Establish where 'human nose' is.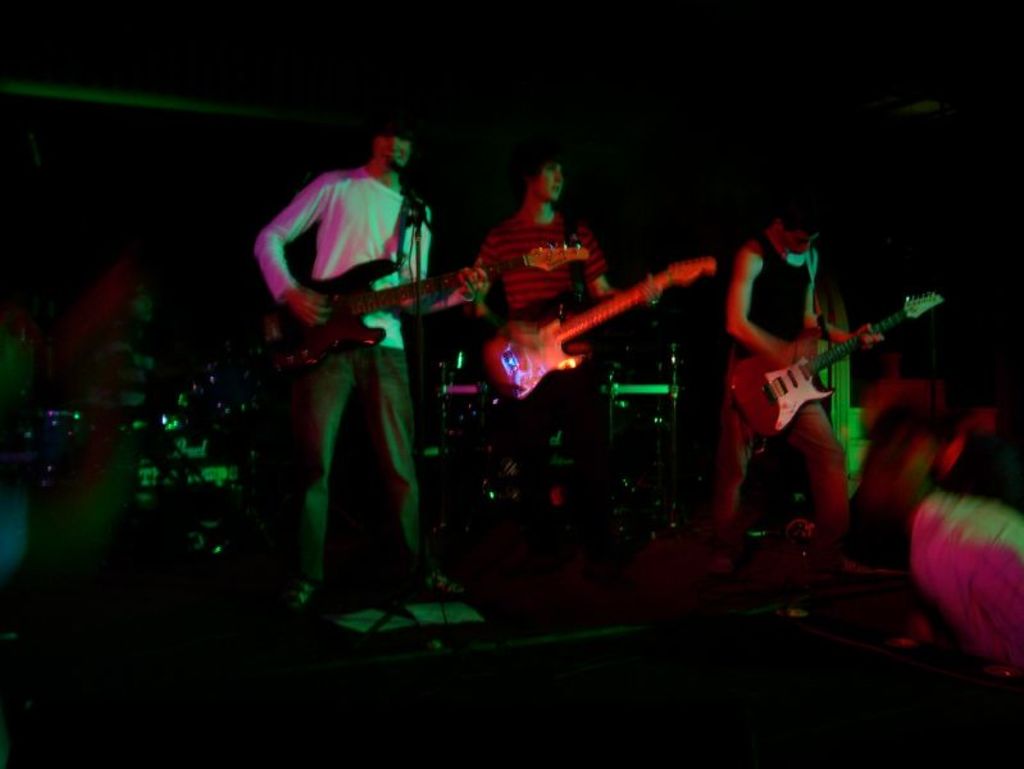
Established at x1=390, y1=135, x2=401, y2=155.
